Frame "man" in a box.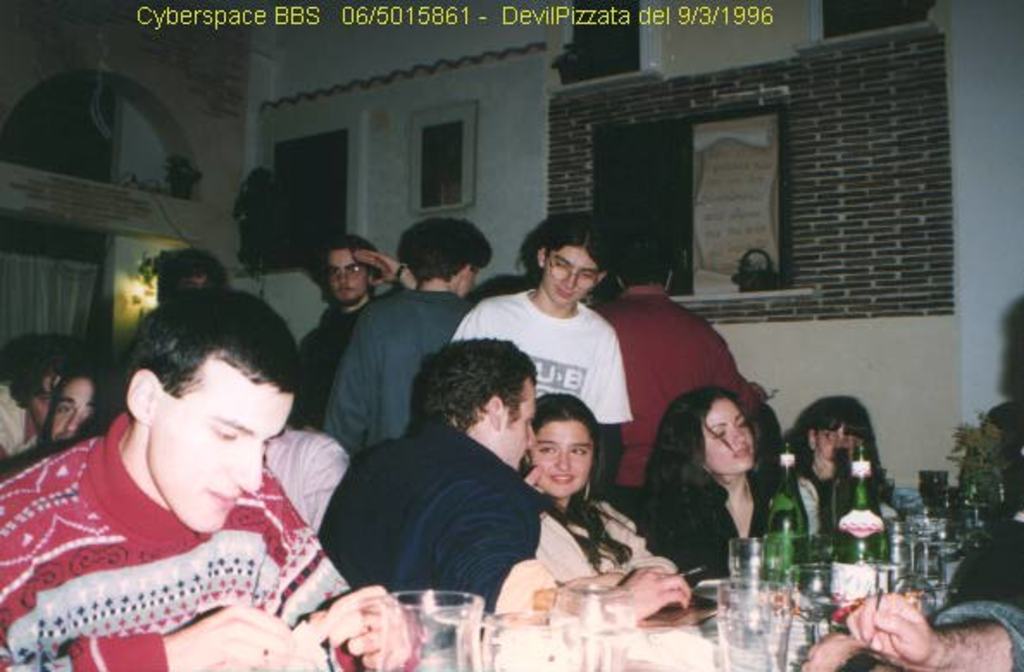
crop(462, 221, 634, 496).
